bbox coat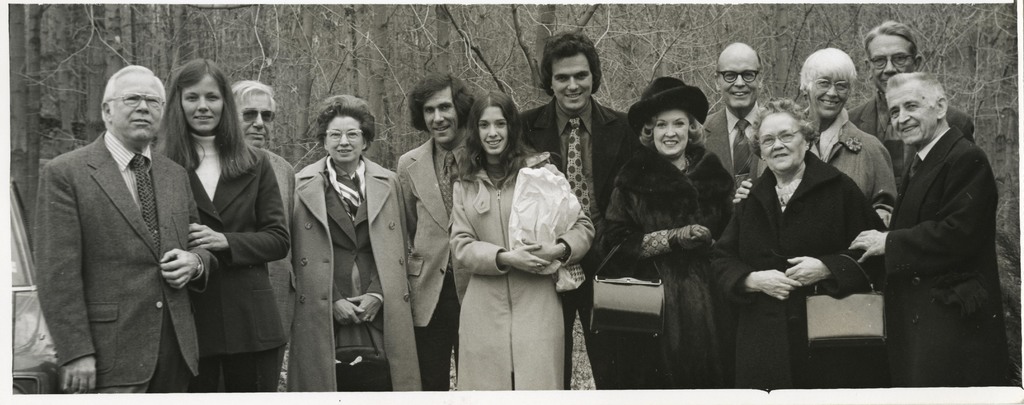
select_region(272, 113, 405, 373)
